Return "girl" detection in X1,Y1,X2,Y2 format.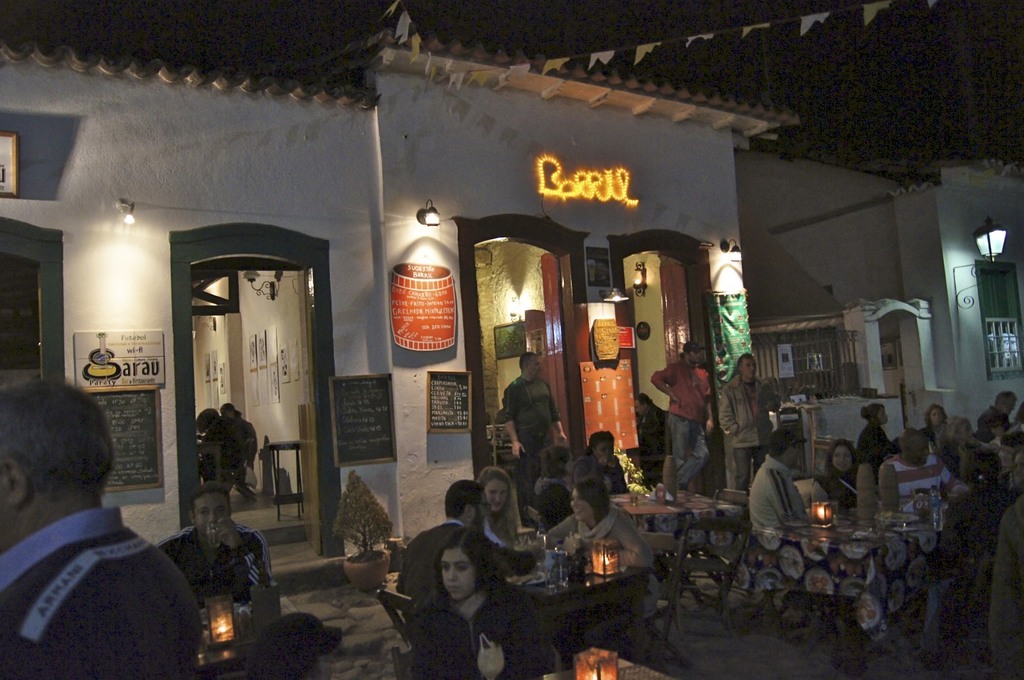
529,442,575,534.
